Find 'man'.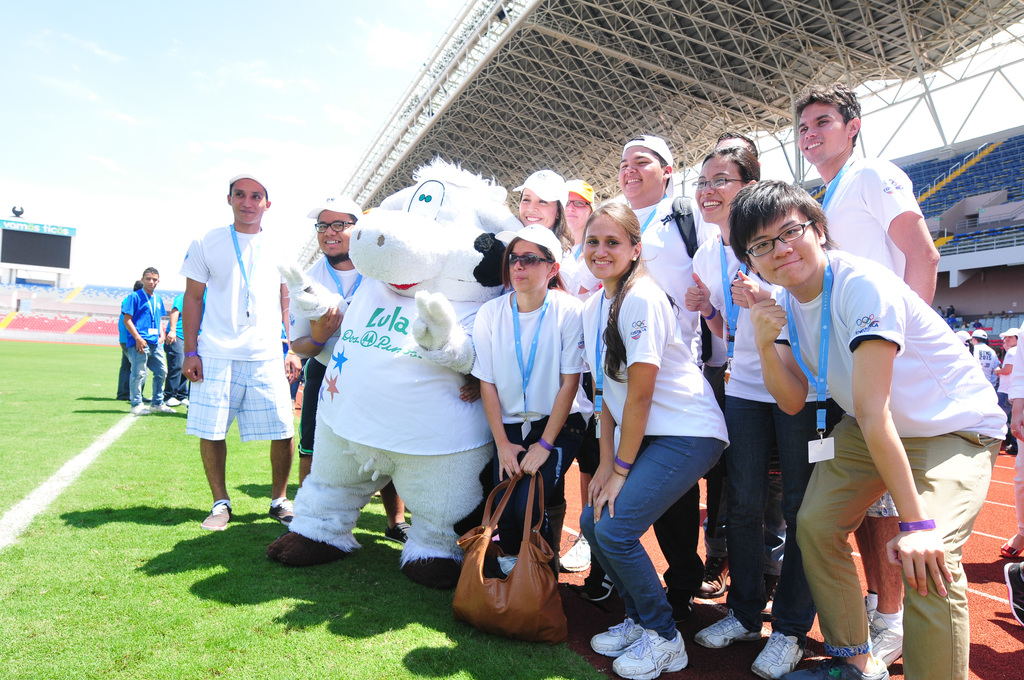
Rect(793, 83, 942, 671).
